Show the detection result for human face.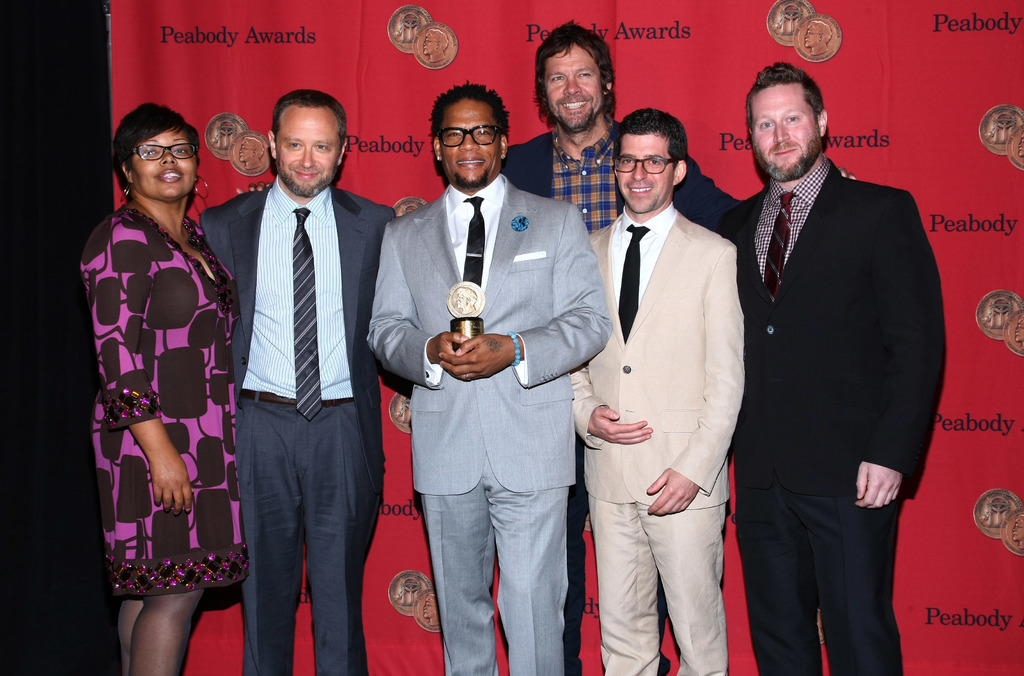
(273, 106, 341, 196).
